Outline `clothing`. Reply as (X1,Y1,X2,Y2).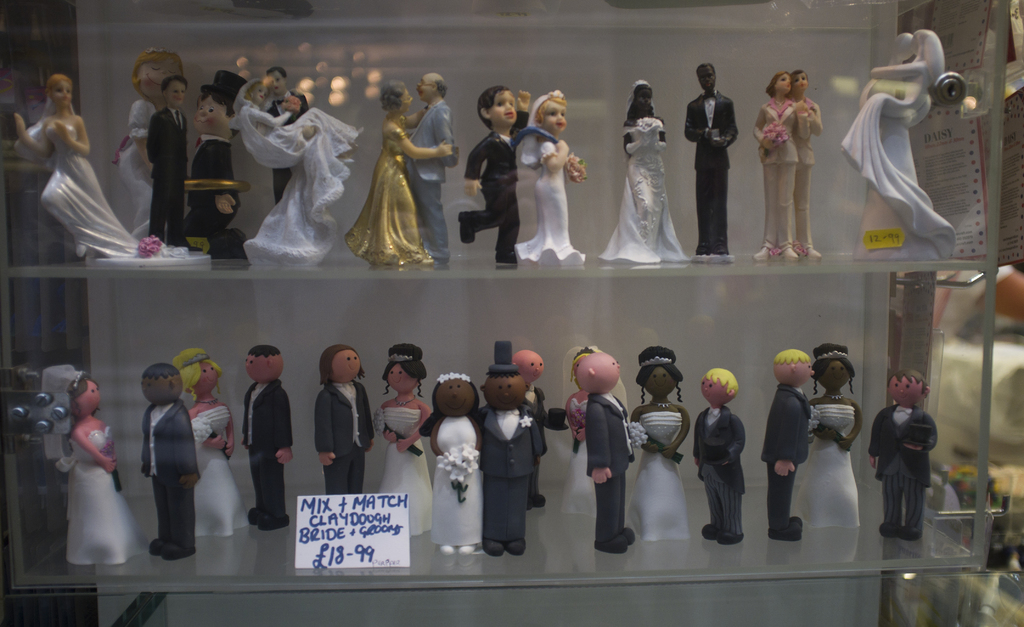
(584,393,640,550).
